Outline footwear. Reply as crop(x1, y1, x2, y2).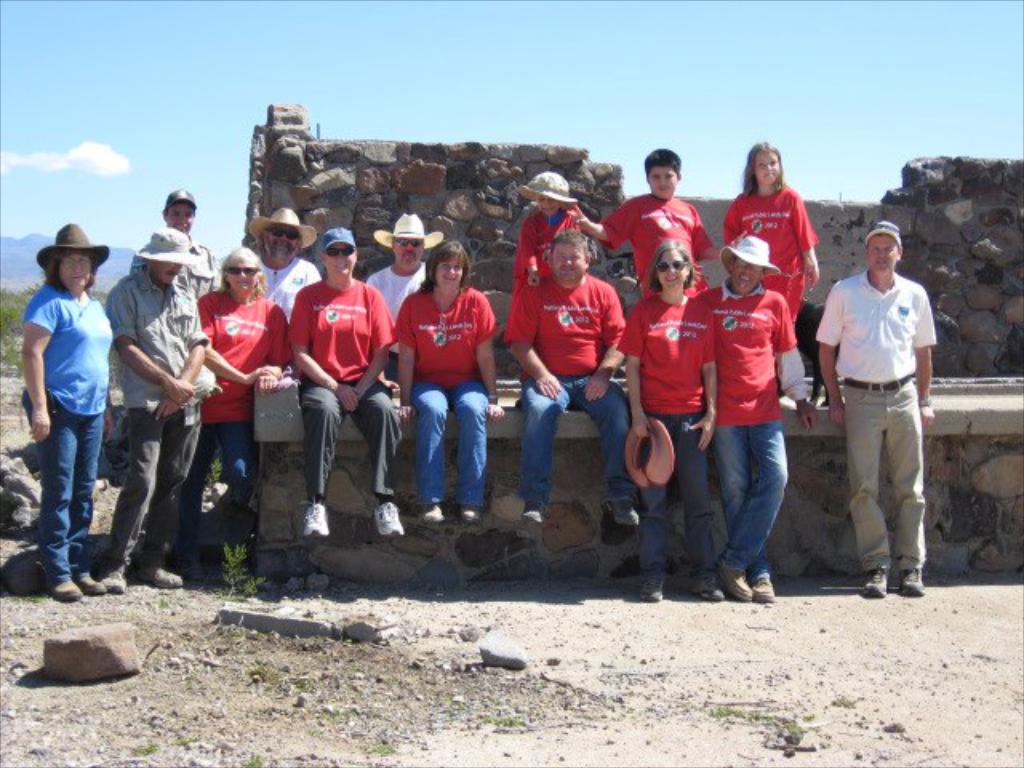
crop(149, 562, 186, 587).
